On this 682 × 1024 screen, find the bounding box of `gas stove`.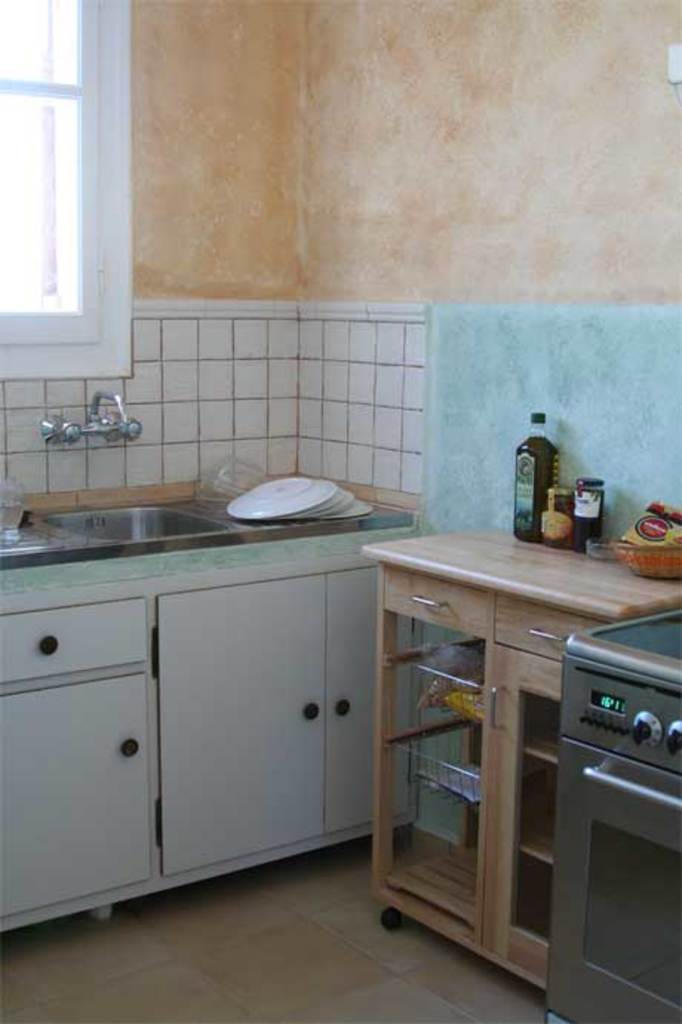
Bounding box: 603 606 681 671.
